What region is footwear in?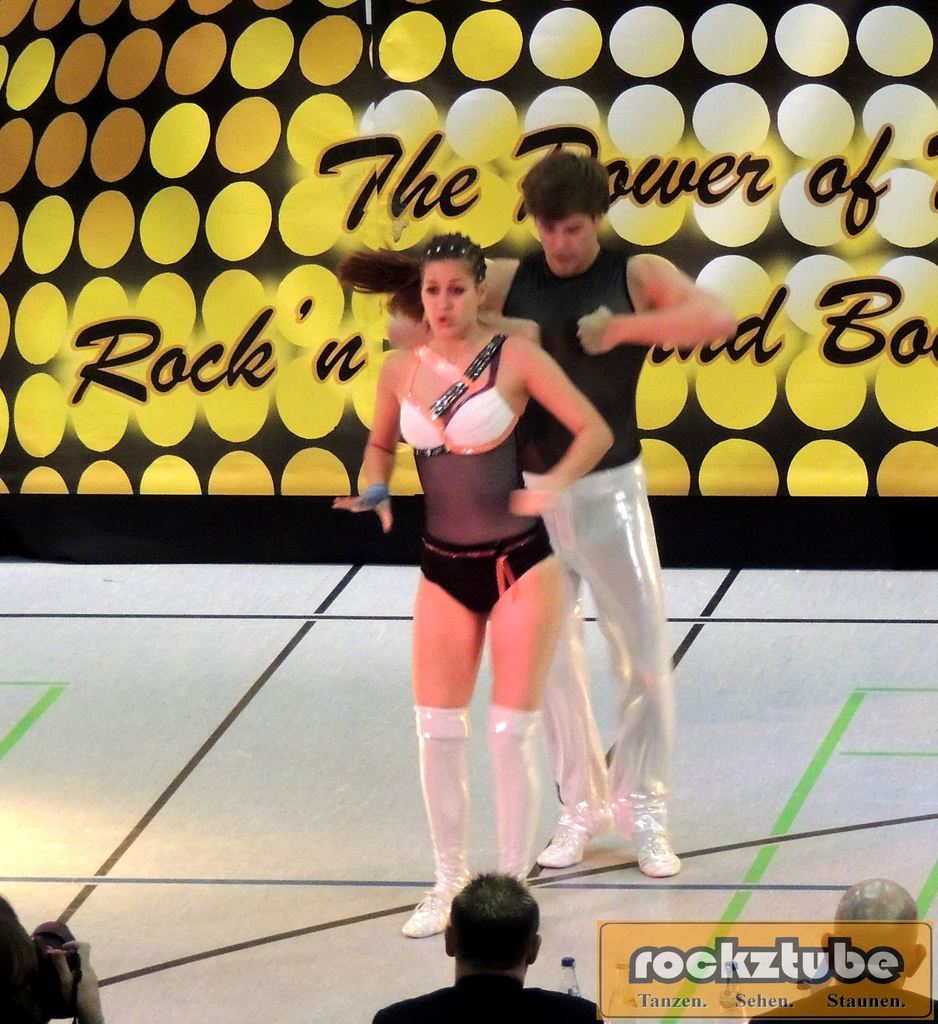
bbox(637, 818, 690, 879).
